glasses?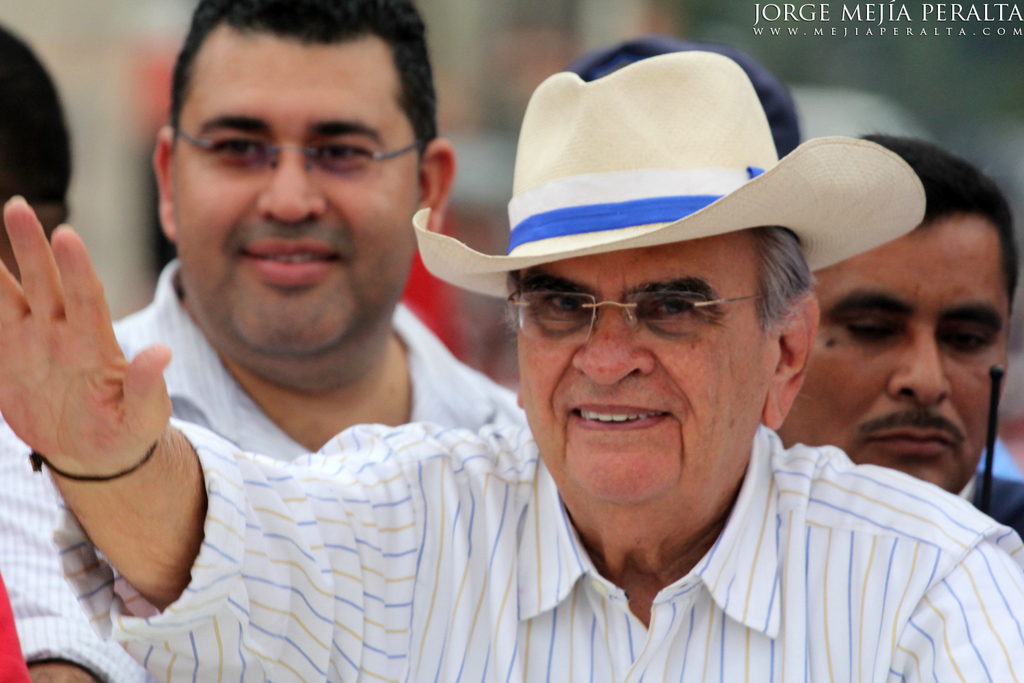
(left=507, top=286, right=775, bottom=350)
